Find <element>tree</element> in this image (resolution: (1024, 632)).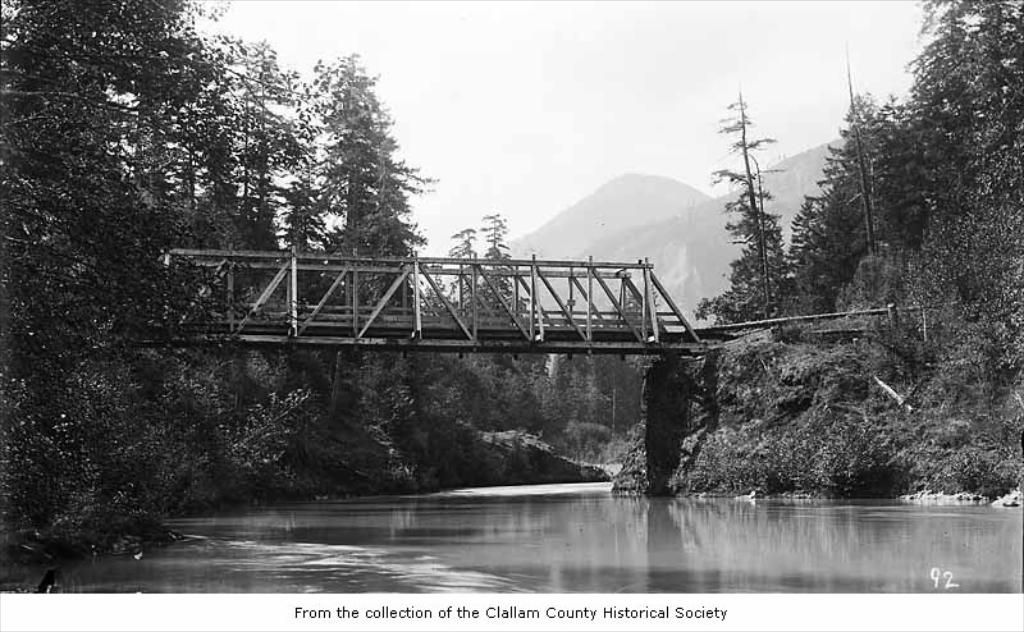
BBox(704, 93, 801, 340).
